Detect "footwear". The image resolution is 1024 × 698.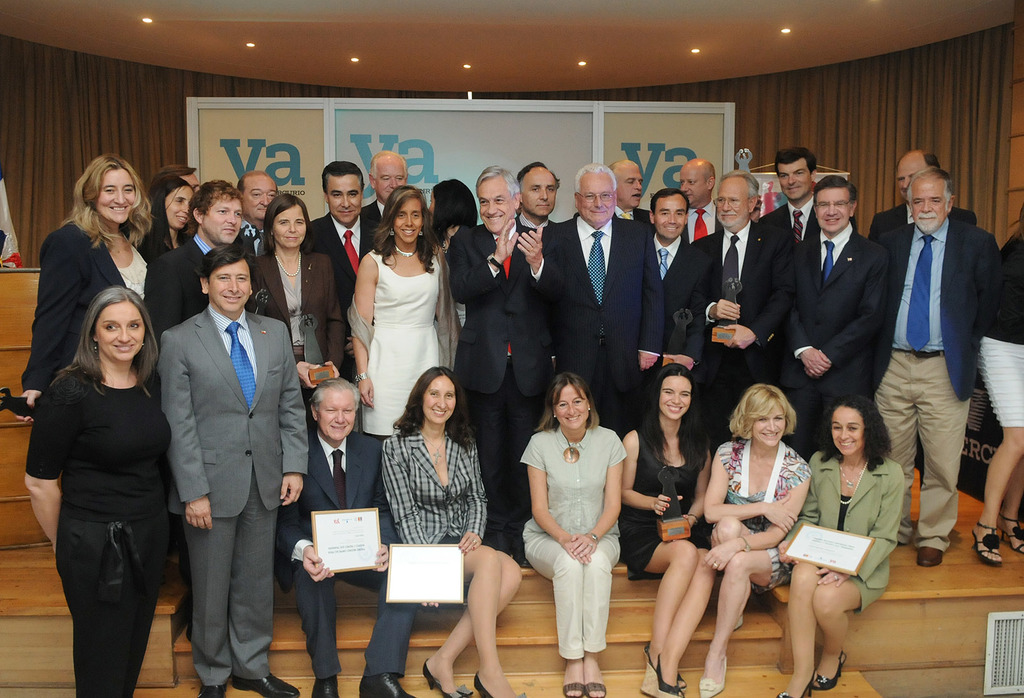
bbox=[470, 674, 519, 697].
